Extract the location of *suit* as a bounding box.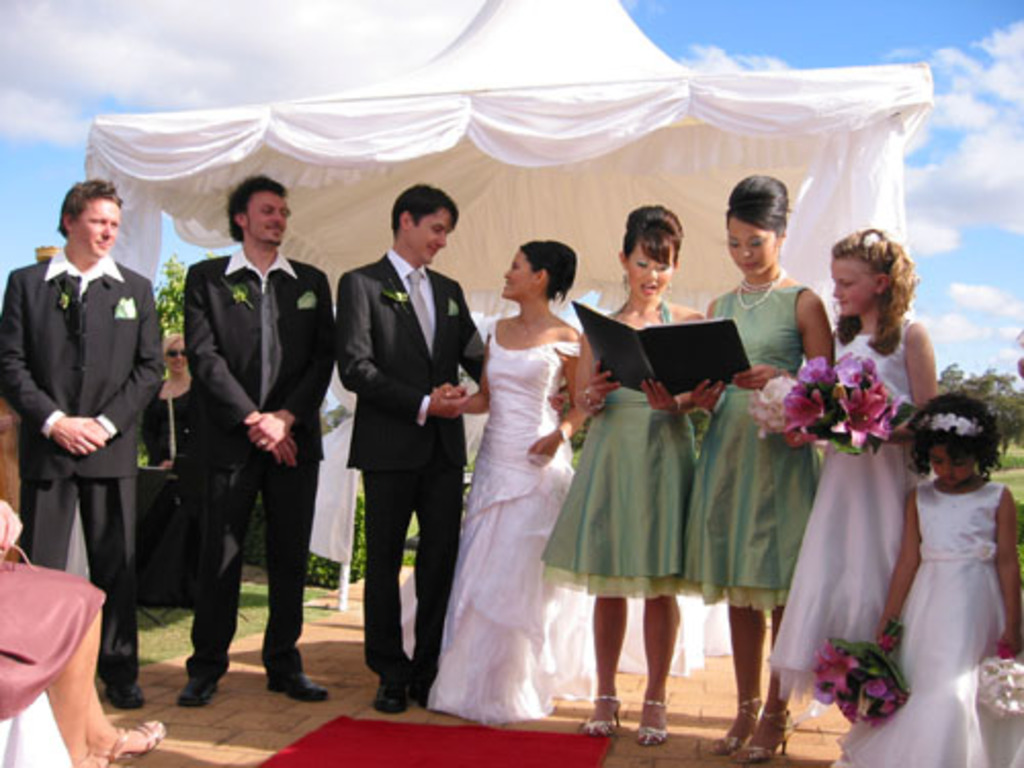
(left=184, top=262, right=336, bottom=688).
